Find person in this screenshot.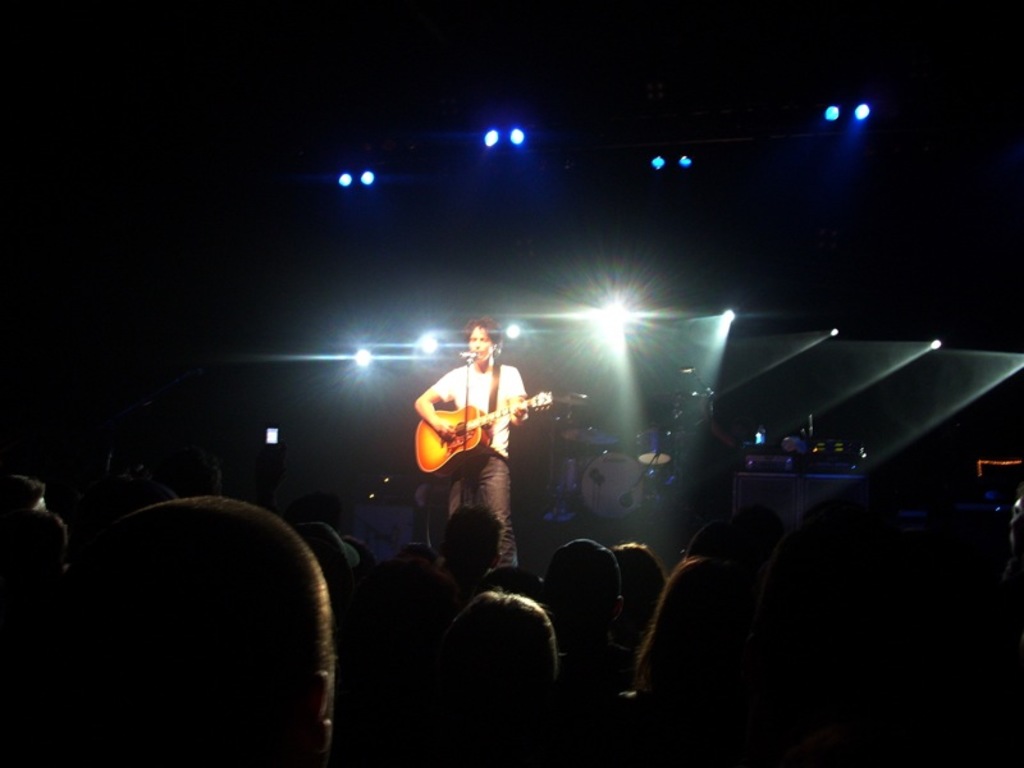
The bounding box for person is <bbox>627, 547, 741, 694</bbox>.
